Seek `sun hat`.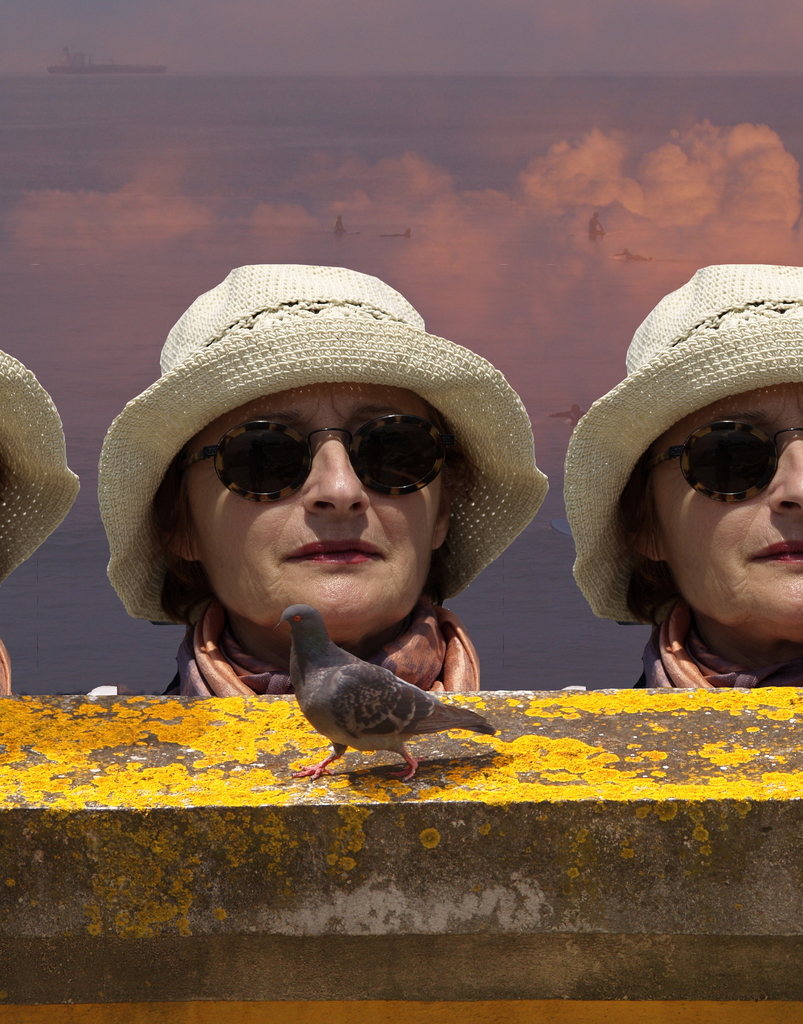
(x1=0, y1=344, x2=83, y2=593).
